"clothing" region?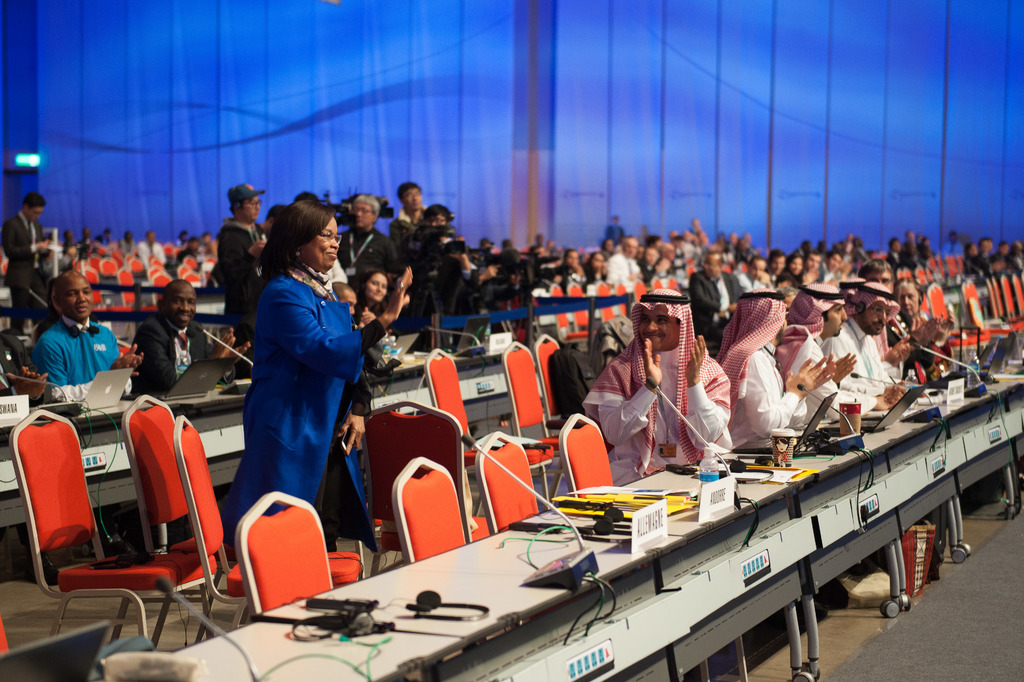
7:217:36:356
